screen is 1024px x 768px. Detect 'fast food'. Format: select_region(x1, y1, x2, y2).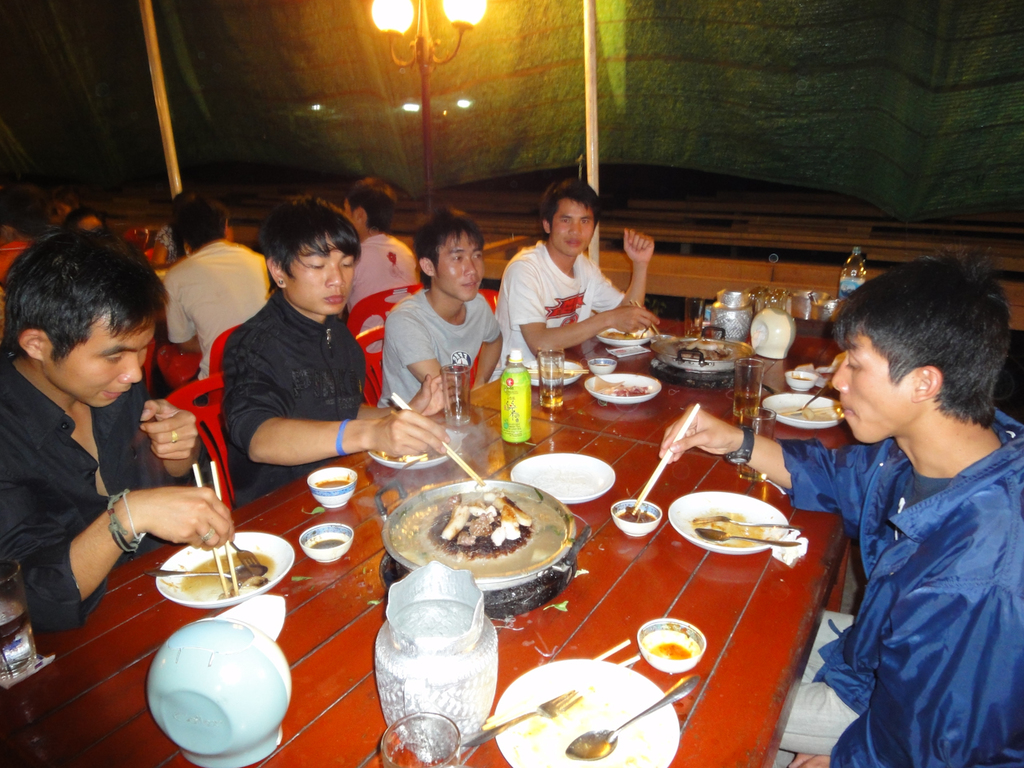
select_region(393, 483, 562, 587).
